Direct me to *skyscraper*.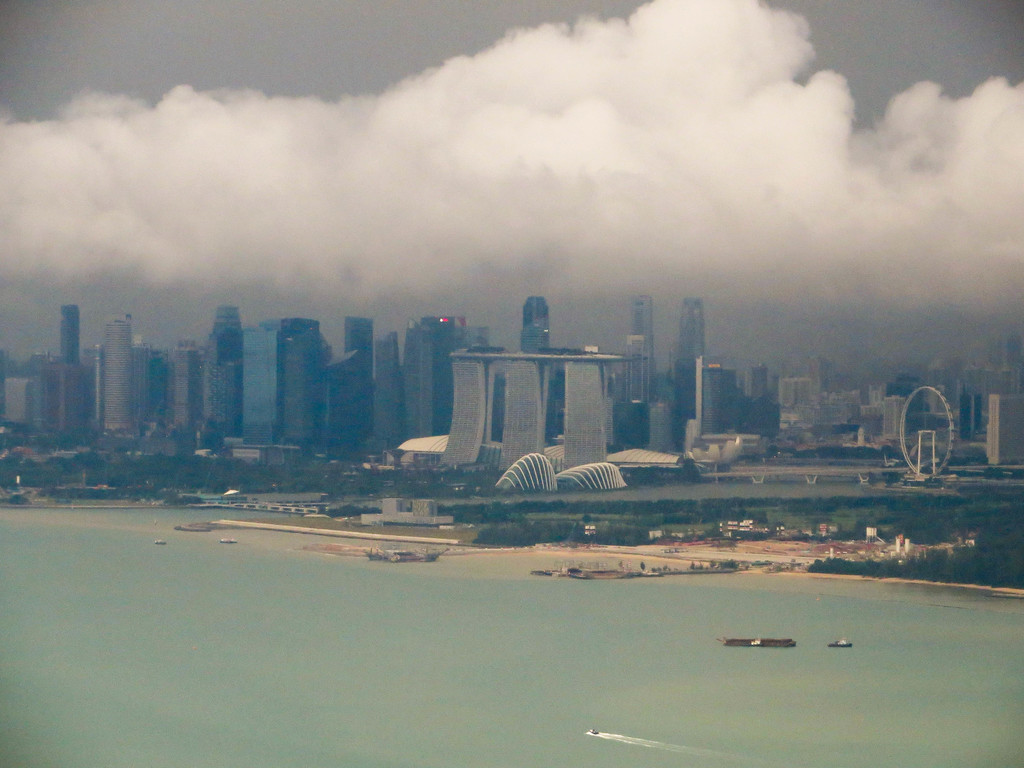
Direction: x1=625 y1=296 x2=657 y2=410.
